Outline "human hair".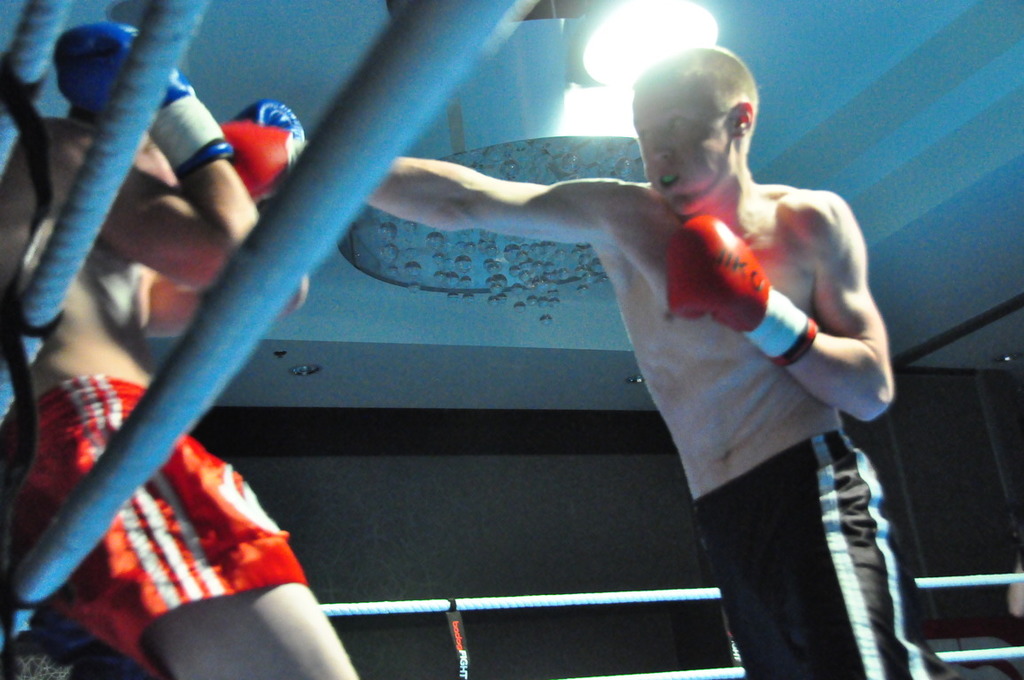
Outline: bbox=(66, 101, 98, 126).
